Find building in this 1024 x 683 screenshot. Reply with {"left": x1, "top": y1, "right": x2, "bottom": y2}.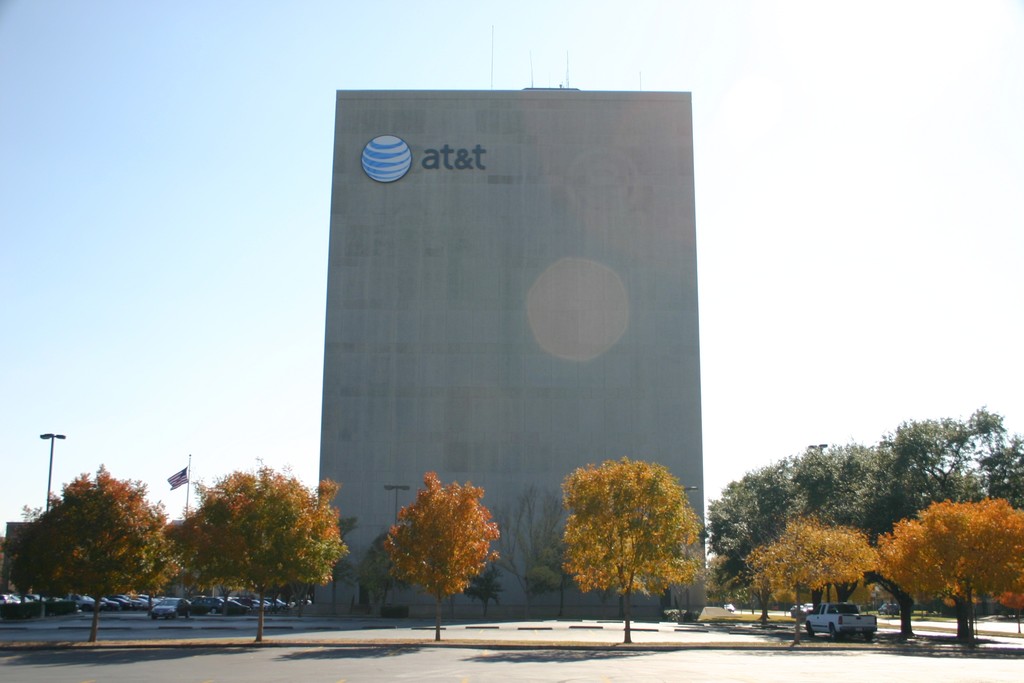
{"left": 308, "top": 88, "right": 716, "bottom": 611}.
